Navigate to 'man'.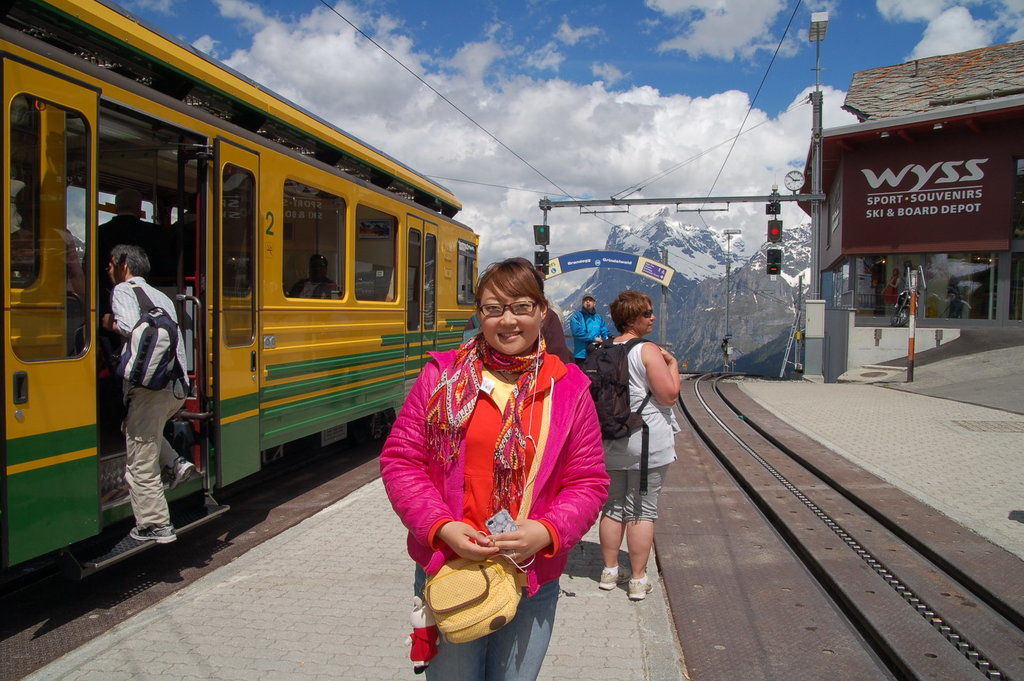
Navigation target: 571 292 609 367.
